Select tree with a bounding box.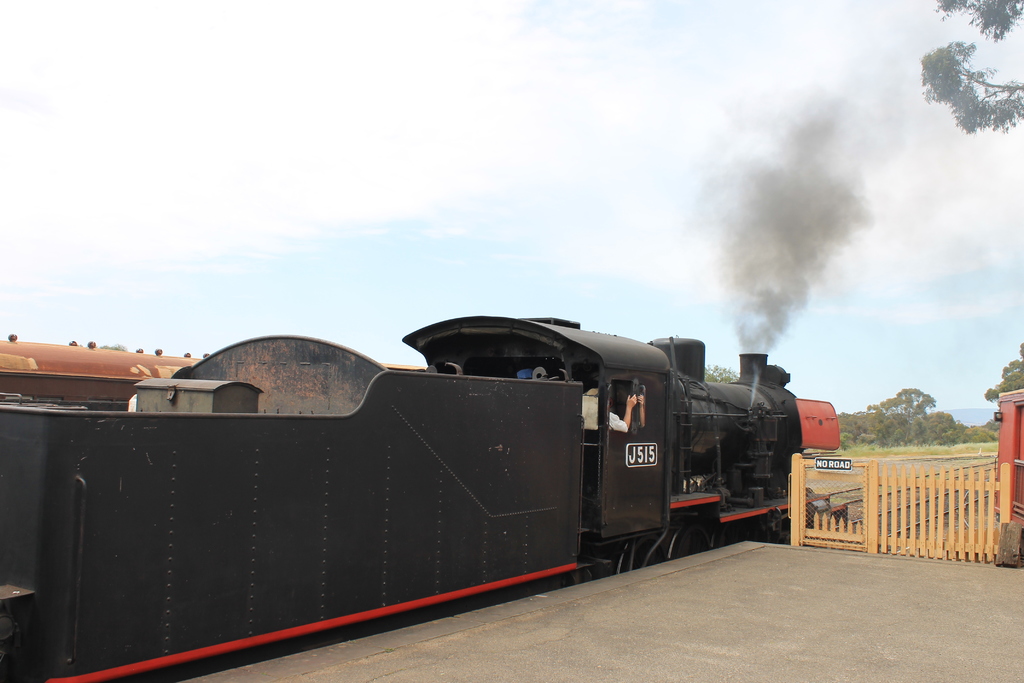
<bbox>705, 360, 743, 384</bbox>.
